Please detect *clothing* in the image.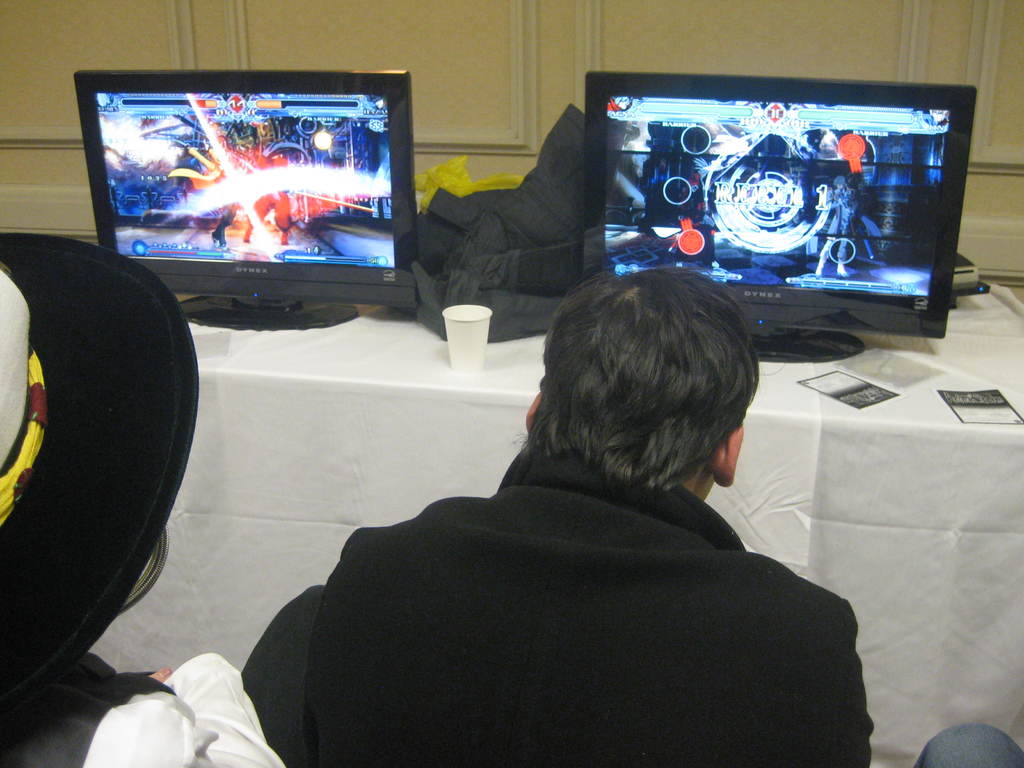
[x1=237, y1=351, x2=893, y2=767].
